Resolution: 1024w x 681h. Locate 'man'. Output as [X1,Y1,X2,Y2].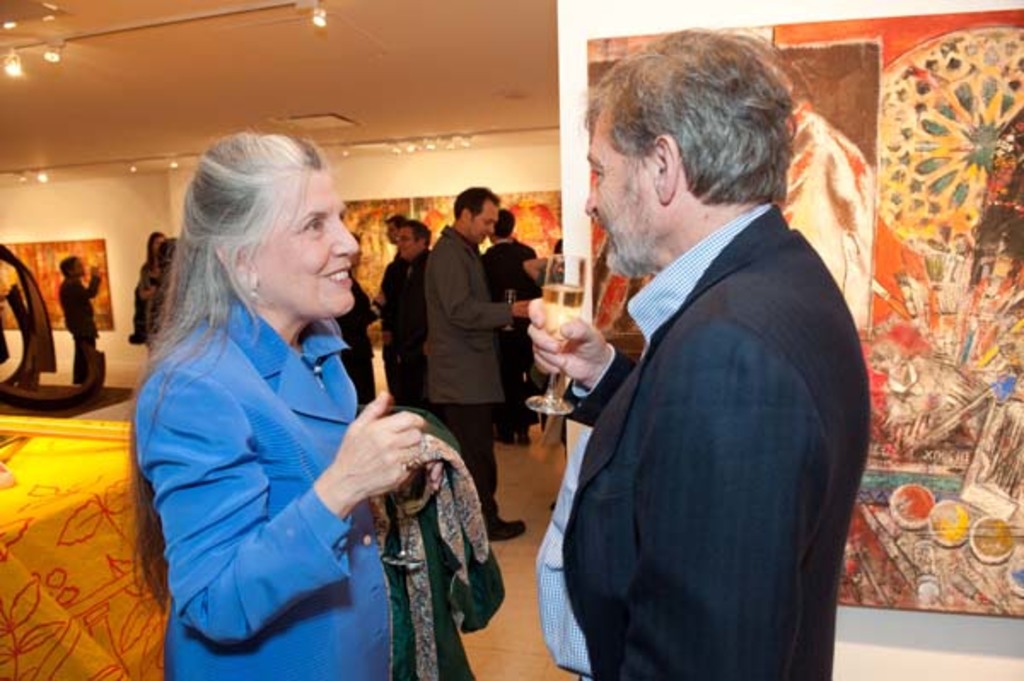
[481,210,538,442].
